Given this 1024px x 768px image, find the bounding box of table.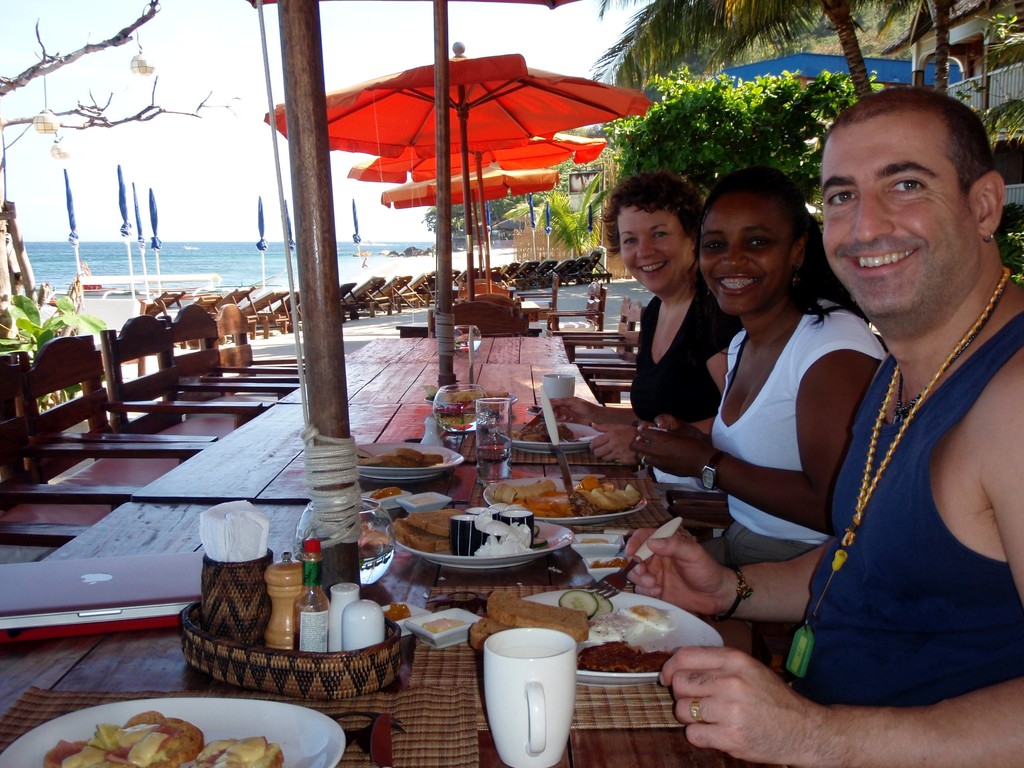
(0,499,809,767).
